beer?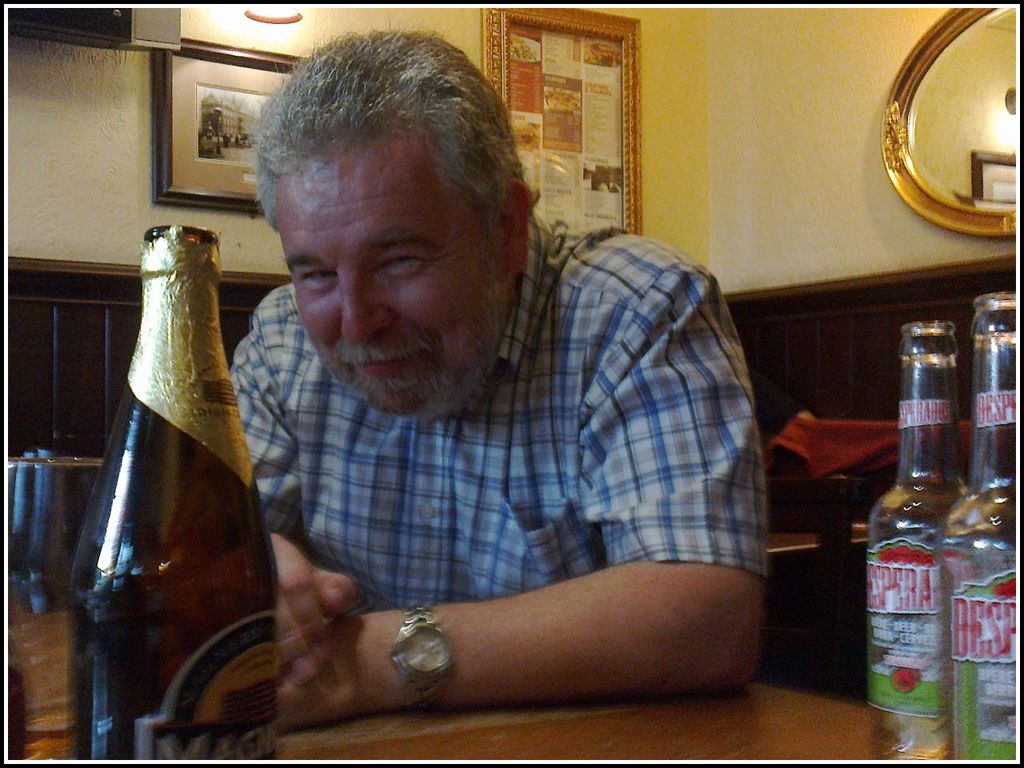
[x1=58, y1=222, x2=278, y2=766]
